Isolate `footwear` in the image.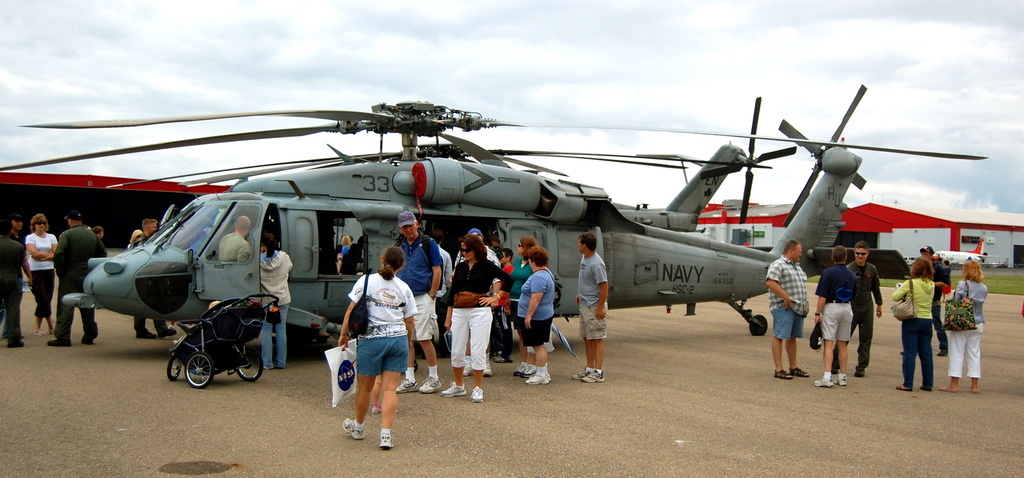
Isolated region: {"left": 277, "top": 365, "right": 285, "bottom": 367}.
